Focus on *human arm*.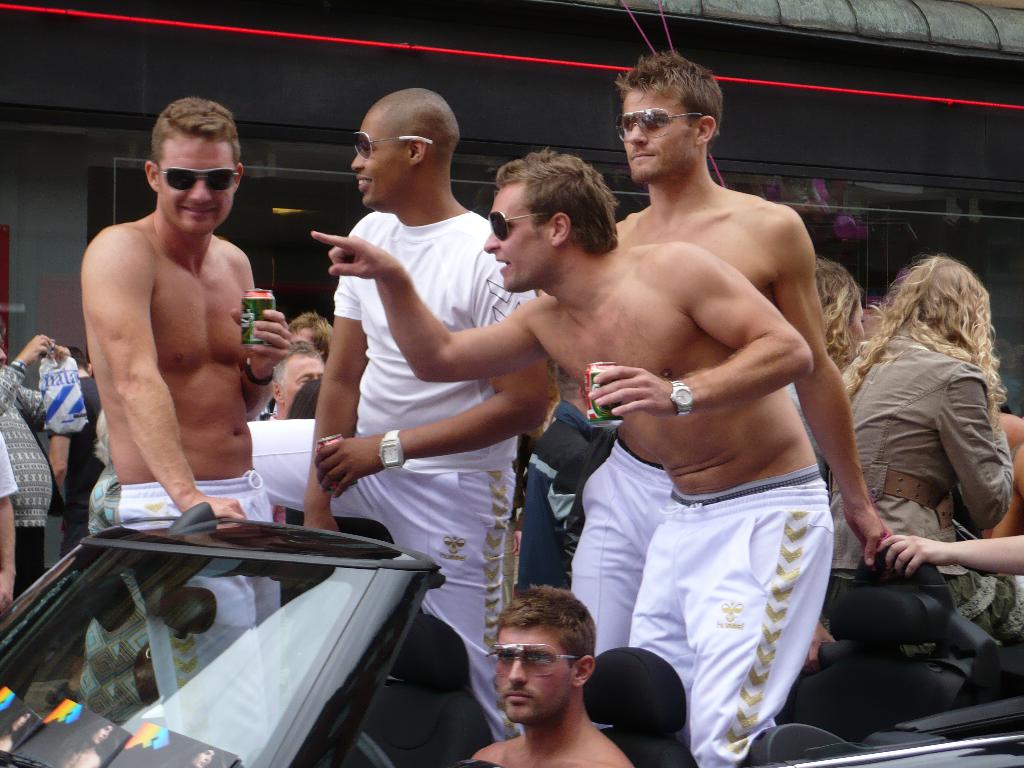
Focused at <region>80, 222, 255, 531</region>.
